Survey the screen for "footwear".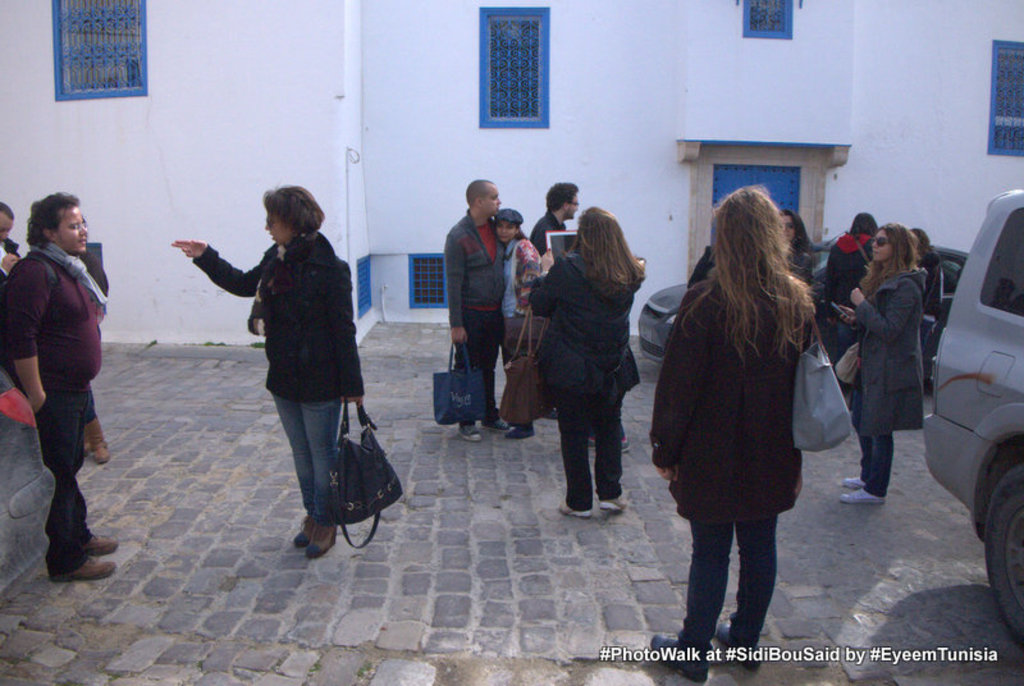
Survey found: locate(842, 477, 863, 488).
